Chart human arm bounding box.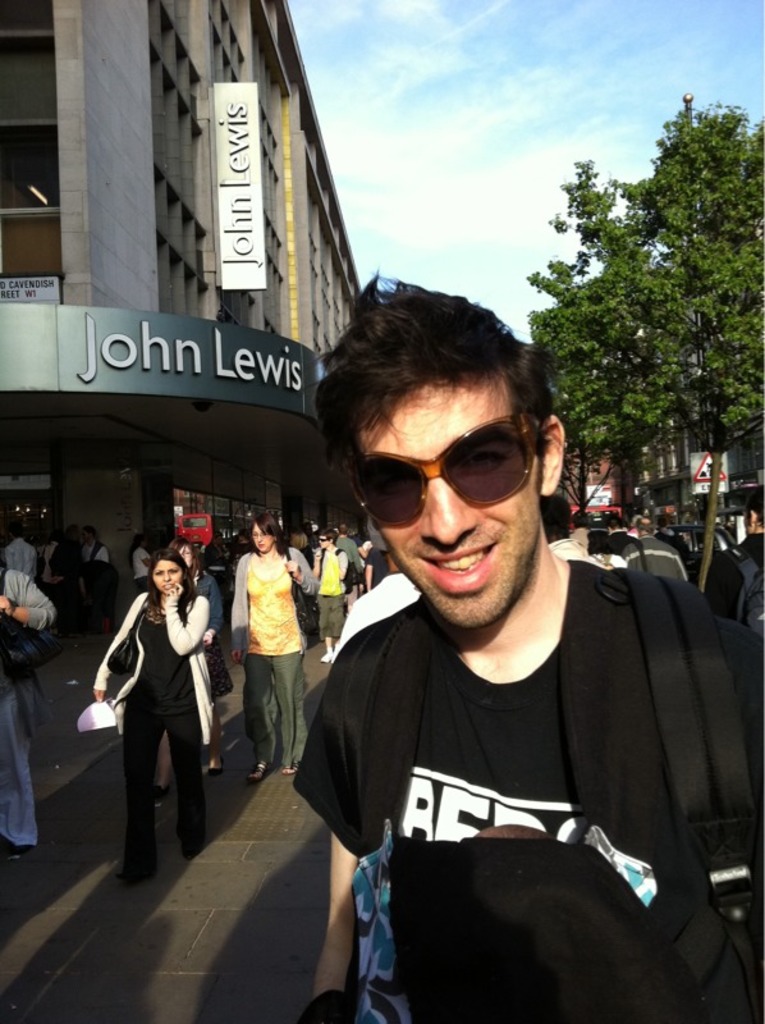
Charted: box(159, 576, 216, 657).
